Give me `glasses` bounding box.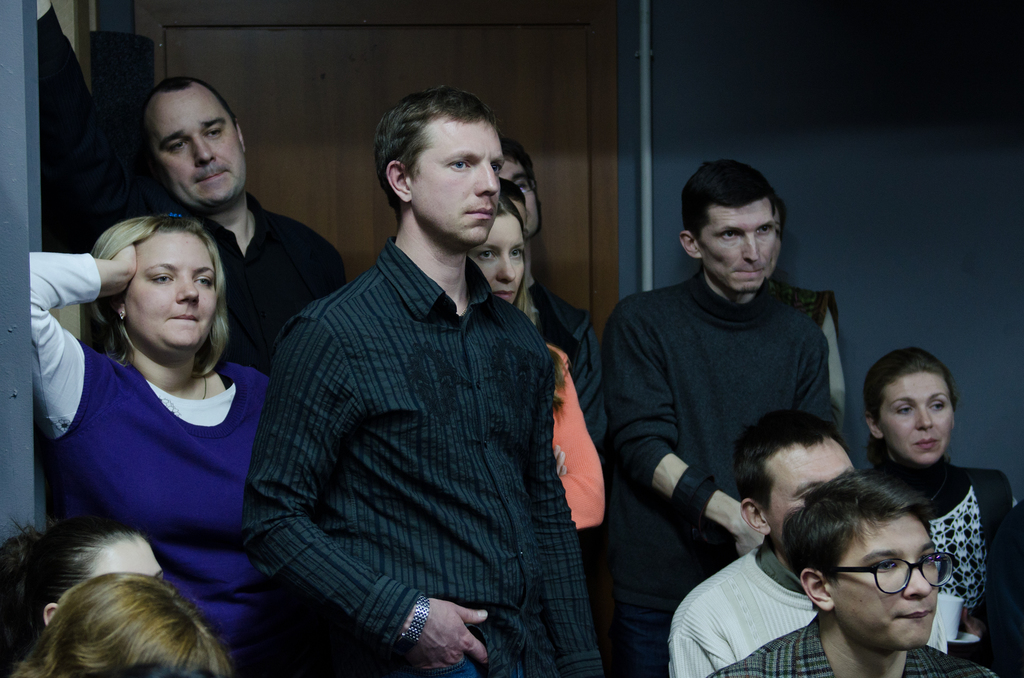
817,551,963,599.
